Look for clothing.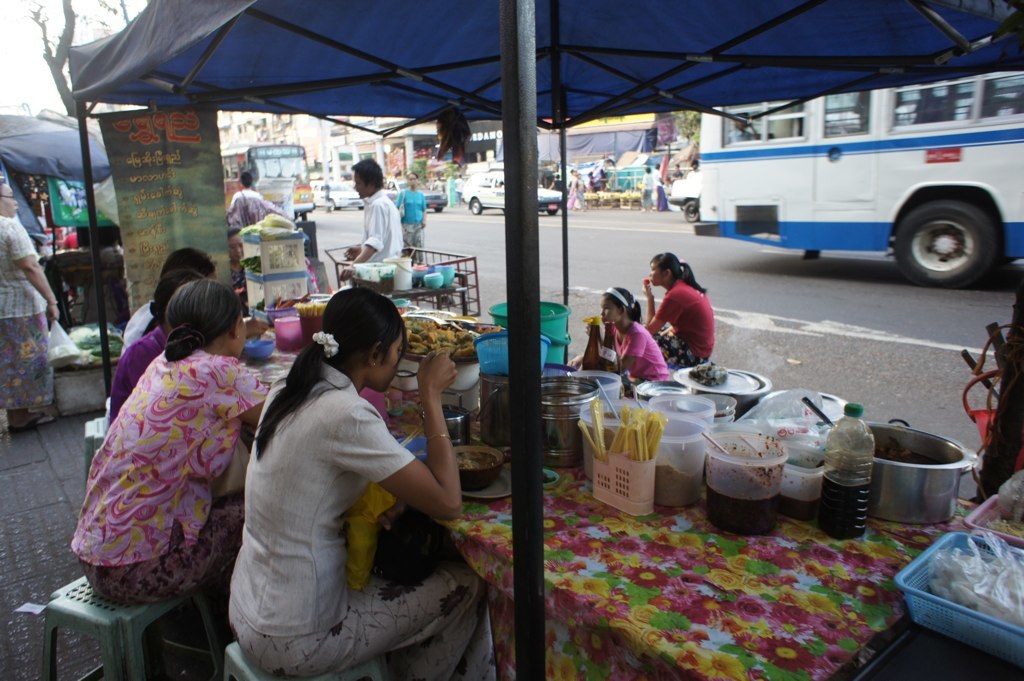
Found: 352,189,401,270.
